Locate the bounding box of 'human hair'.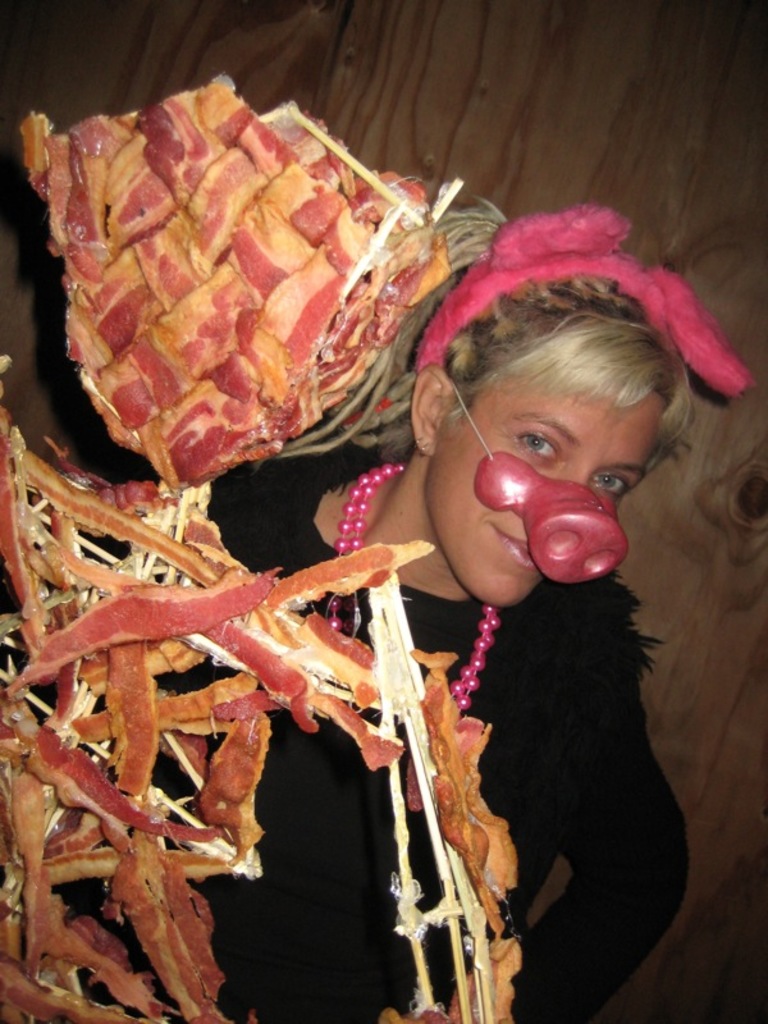
Bounding box: bbox=[381, 275, 700, 452].
